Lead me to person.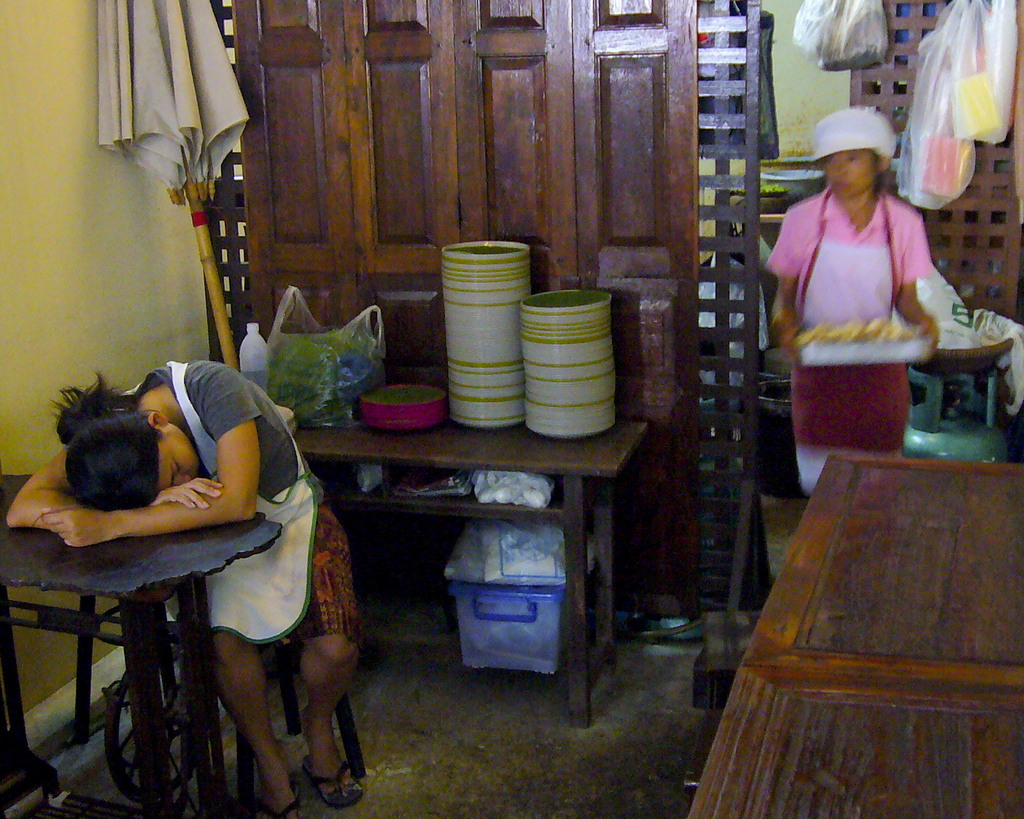
Lead to {"x1": 774, "y1": 69, "x2": 975, "y2": 470}.
